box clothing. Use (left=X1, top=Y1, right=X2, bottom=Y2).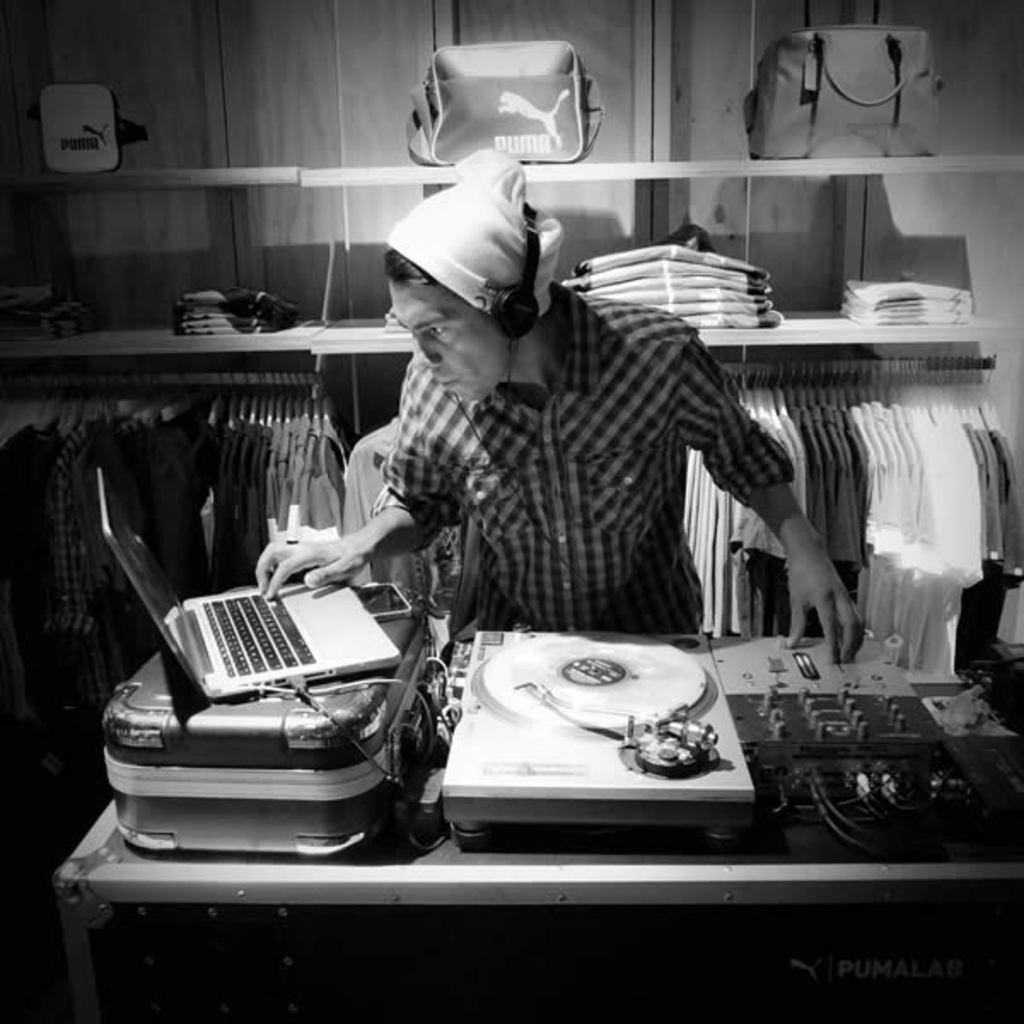
(left=857, top=403, right=988, bottom=678).
